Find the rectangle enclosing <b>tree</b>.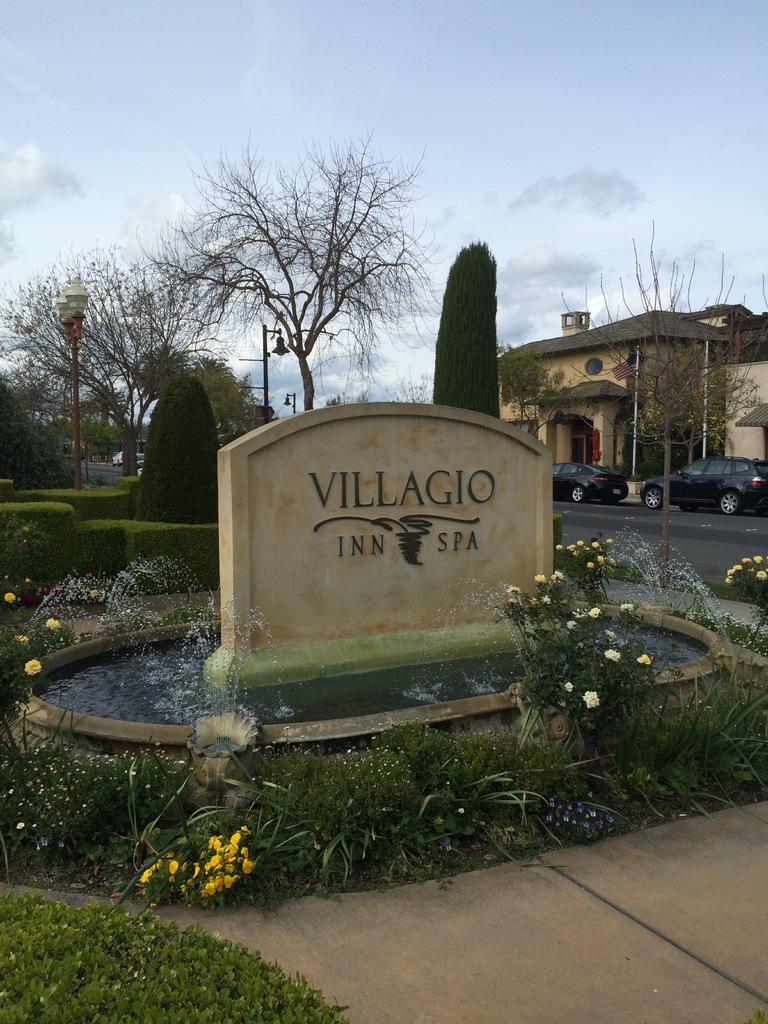
bbox=(0, 233, 161, 483).
